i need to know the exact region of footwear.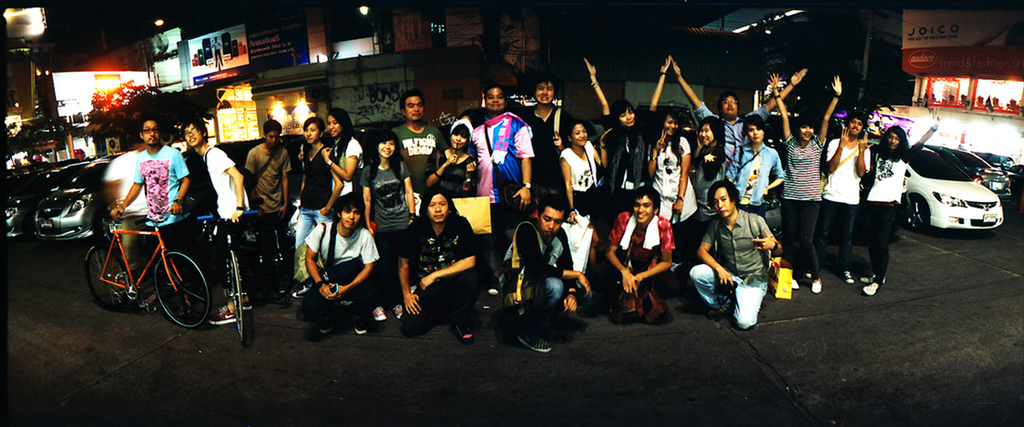
Region: box=[862, 267, 884, 287].
